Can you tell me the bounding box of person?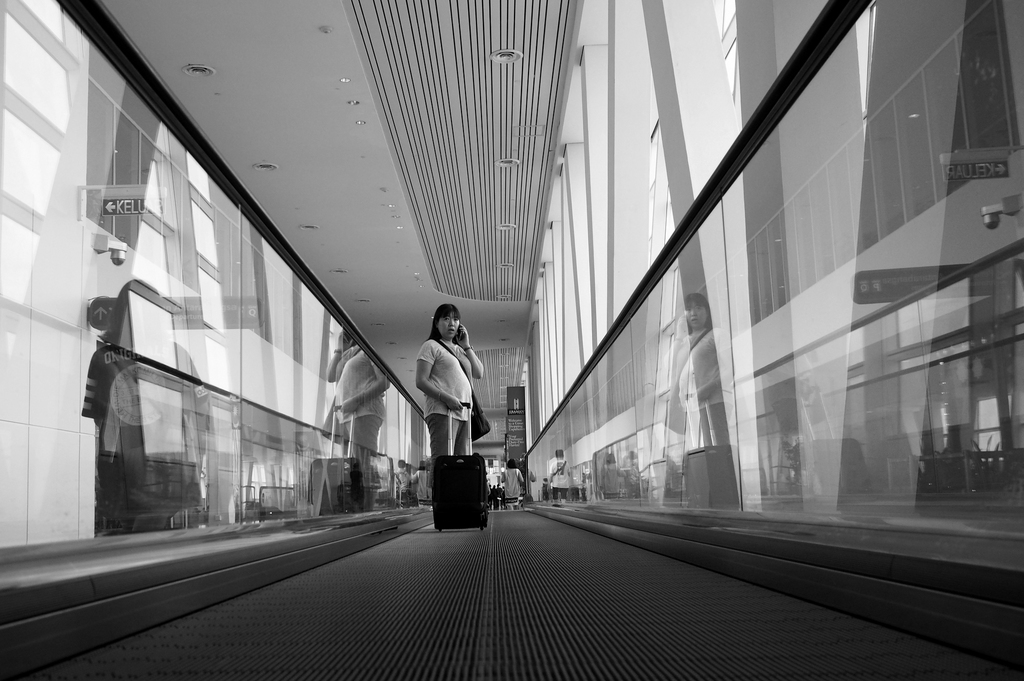
409,294,484,508.
